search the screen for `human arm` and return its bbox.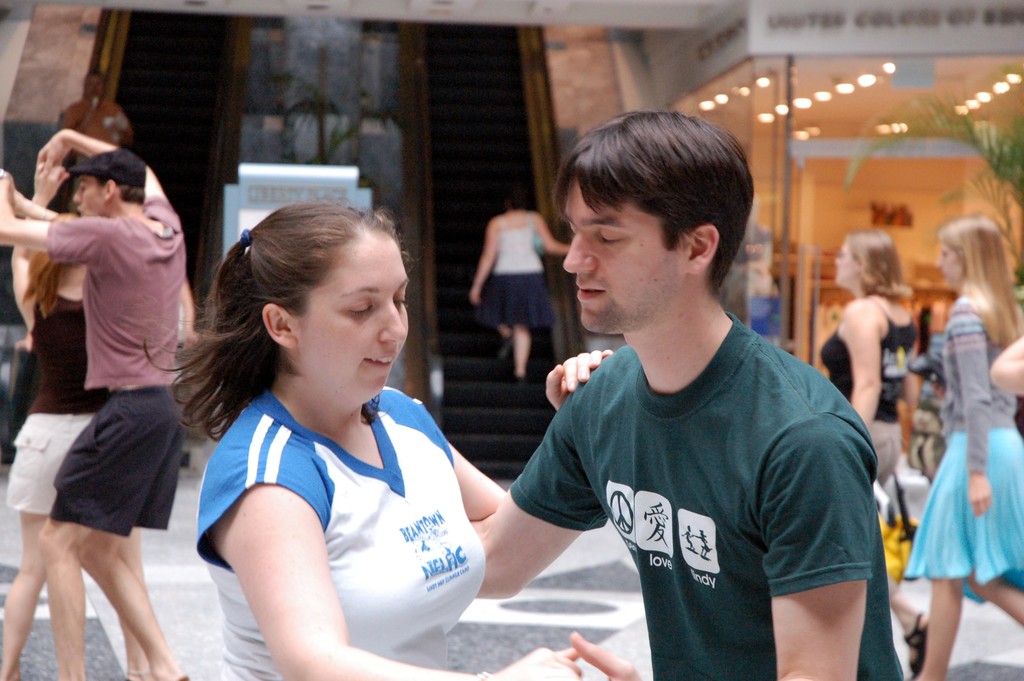
Found: x1=990, y1=327, x2=1023, y2=382.
